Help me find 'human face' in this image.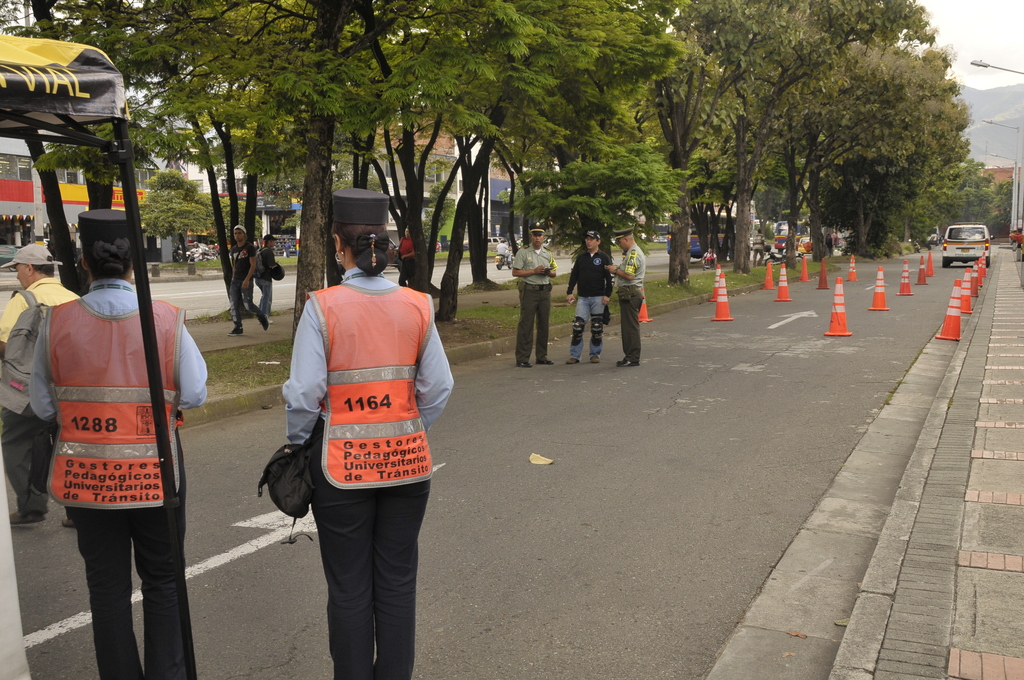
Found it: box(585, 235, 597, 249).
